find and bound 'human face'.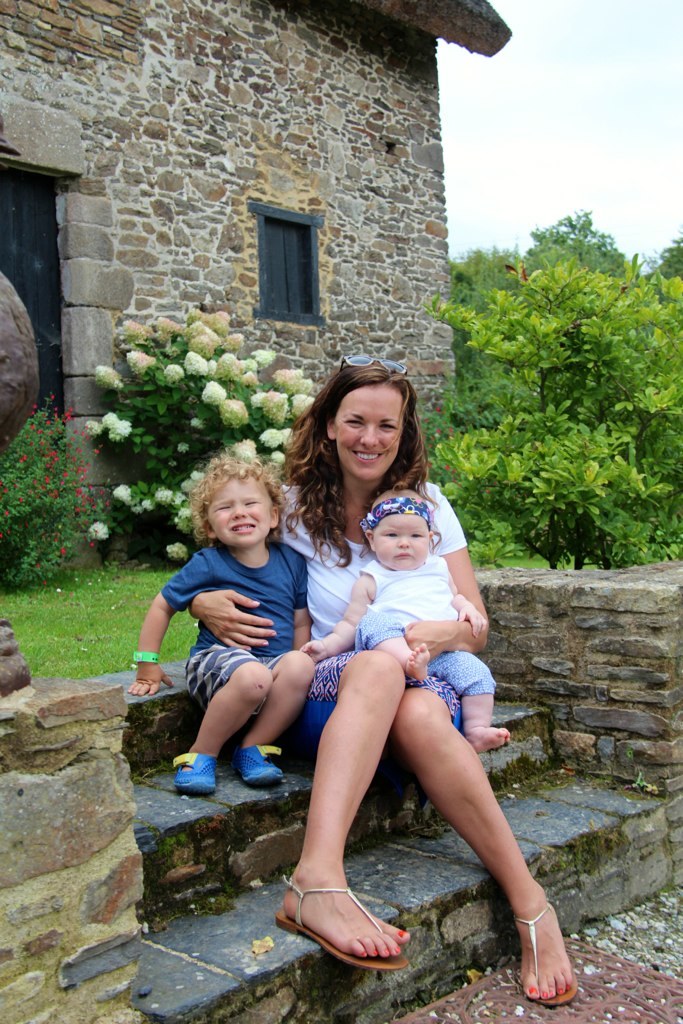
Bound: box=[206, 479, 270, 547].
